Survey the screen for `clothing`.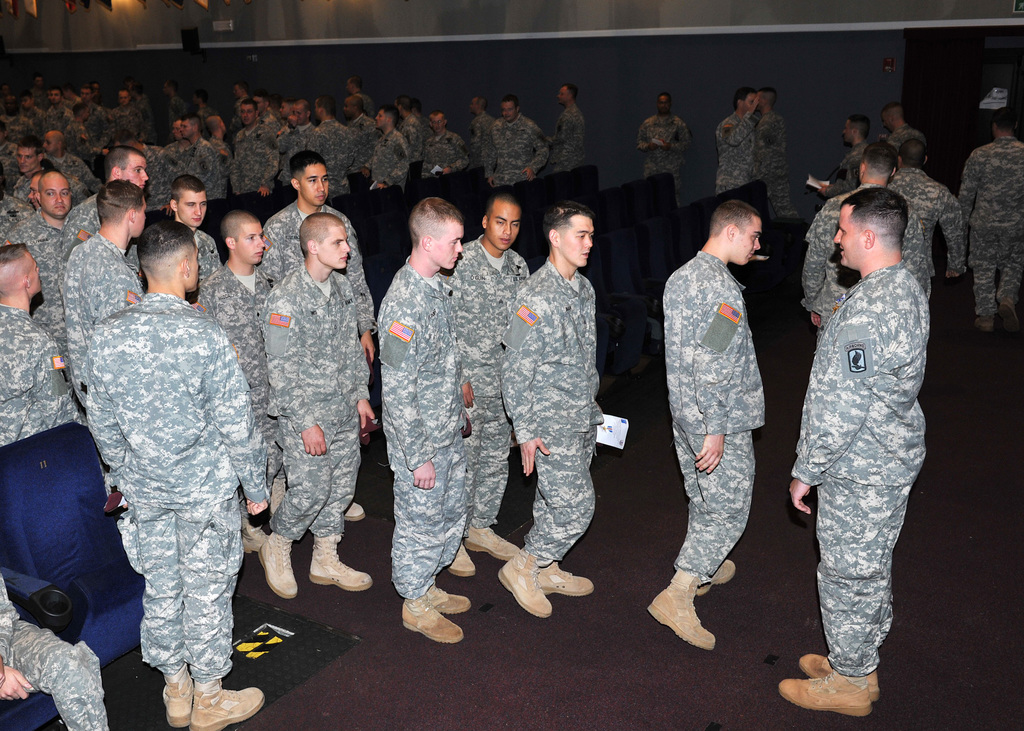
Survey found: <box>198,259,300,520</box>.
